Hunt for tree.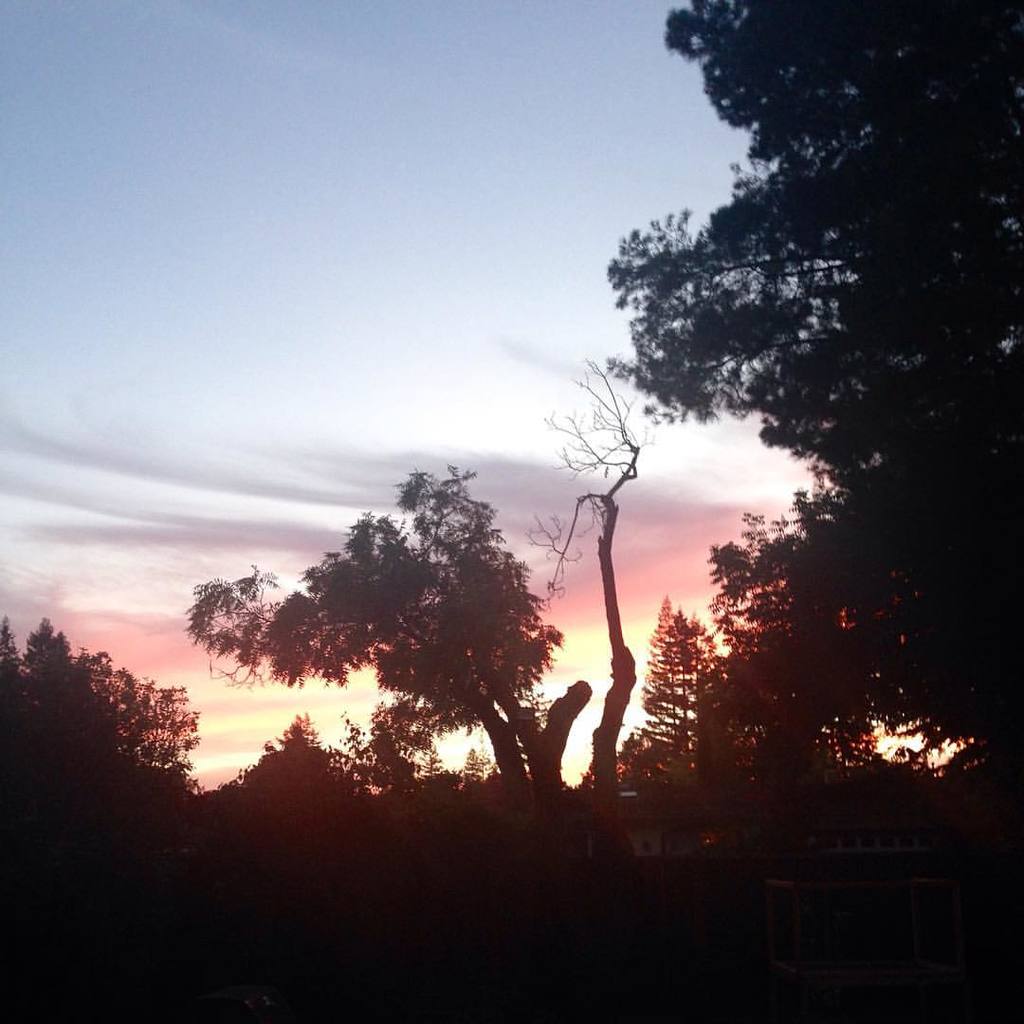
Hunted down at bbox(581, 6, 1023, 783).
